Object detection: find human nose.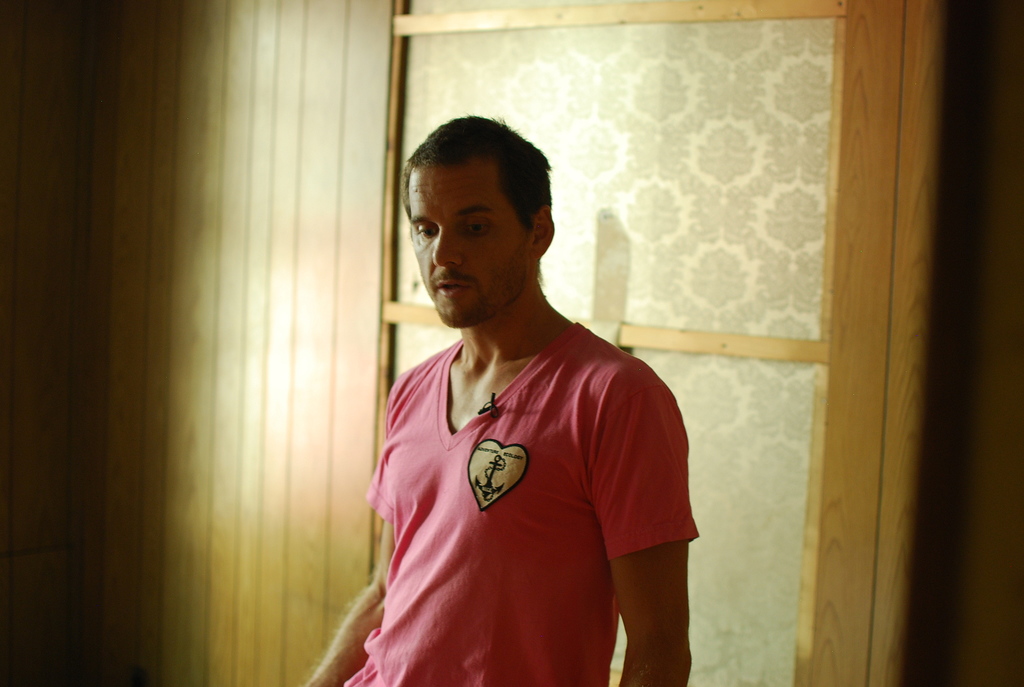
pyautogui.locateOnScreen(432, 228, 461, 263).
